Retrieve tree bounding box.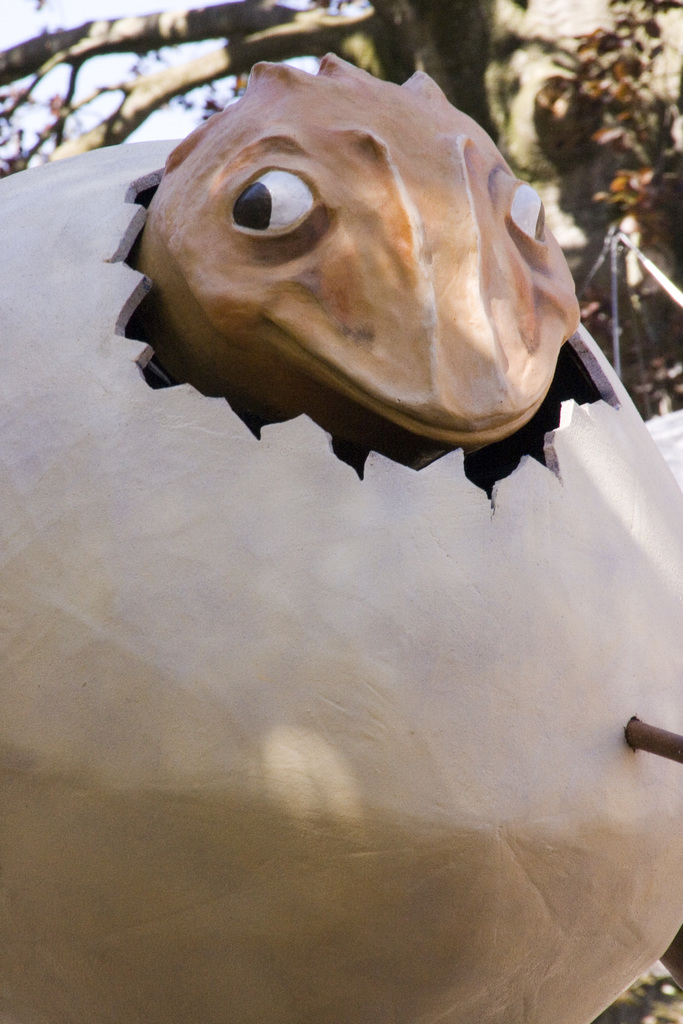
Bounding box: bbox=[0, 5, 682, 449].
